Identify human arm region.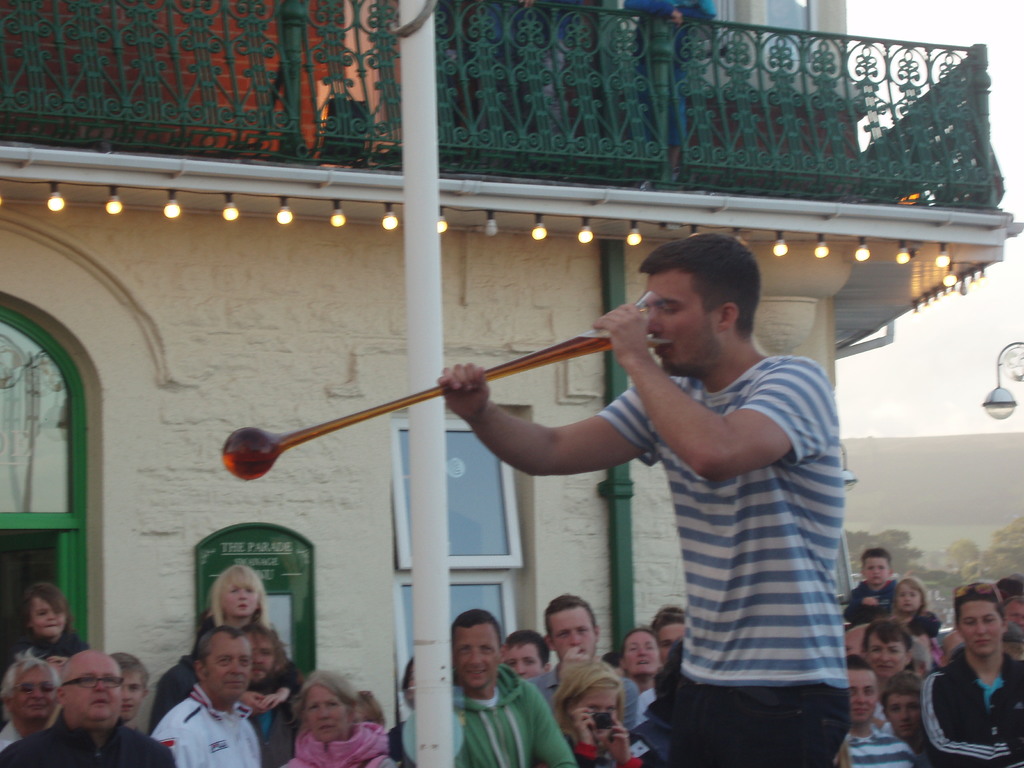
Region: bbox=(253, 658, 305, 715).
